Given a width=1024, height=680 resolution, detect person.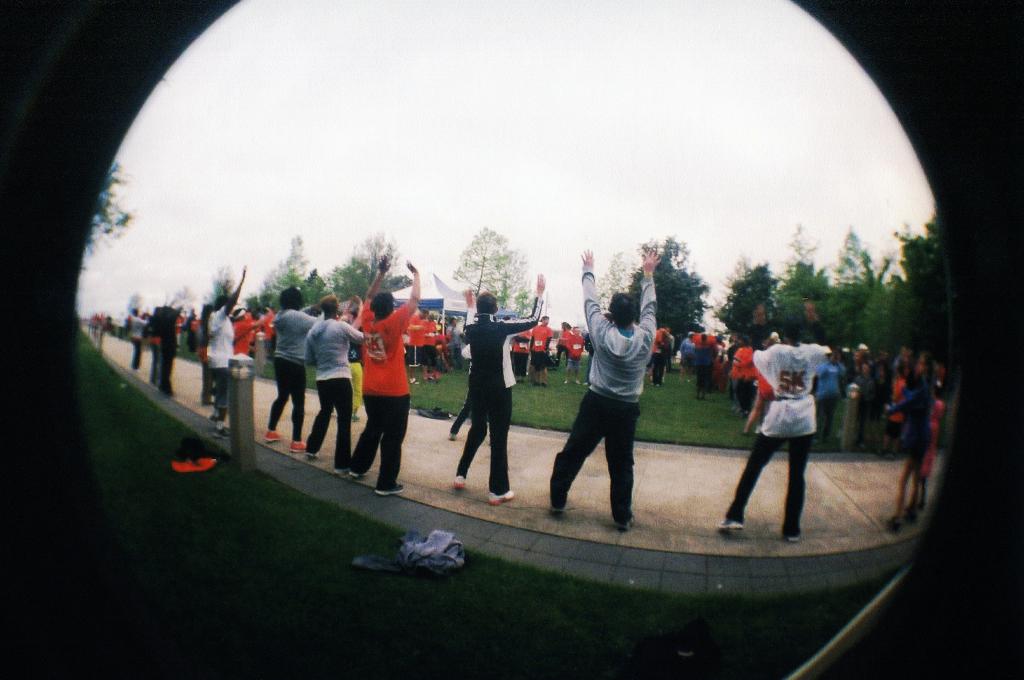
bbox(197, 299, 212, 404).
